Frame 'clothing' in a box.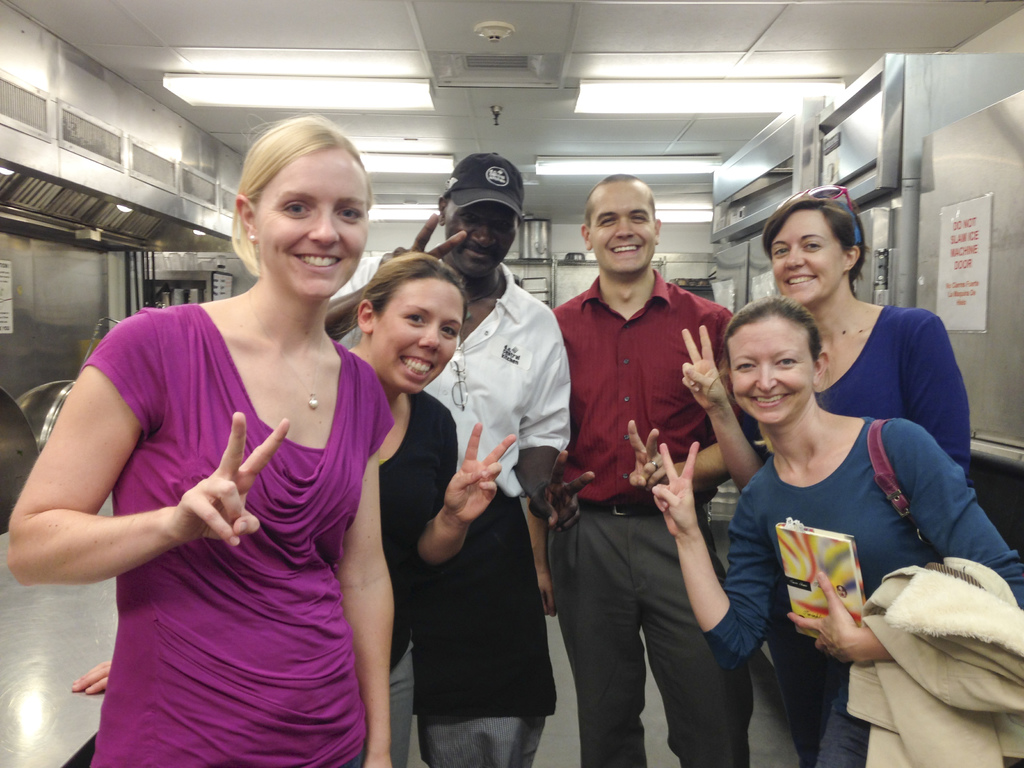
[705, 419, 1022, 767].
